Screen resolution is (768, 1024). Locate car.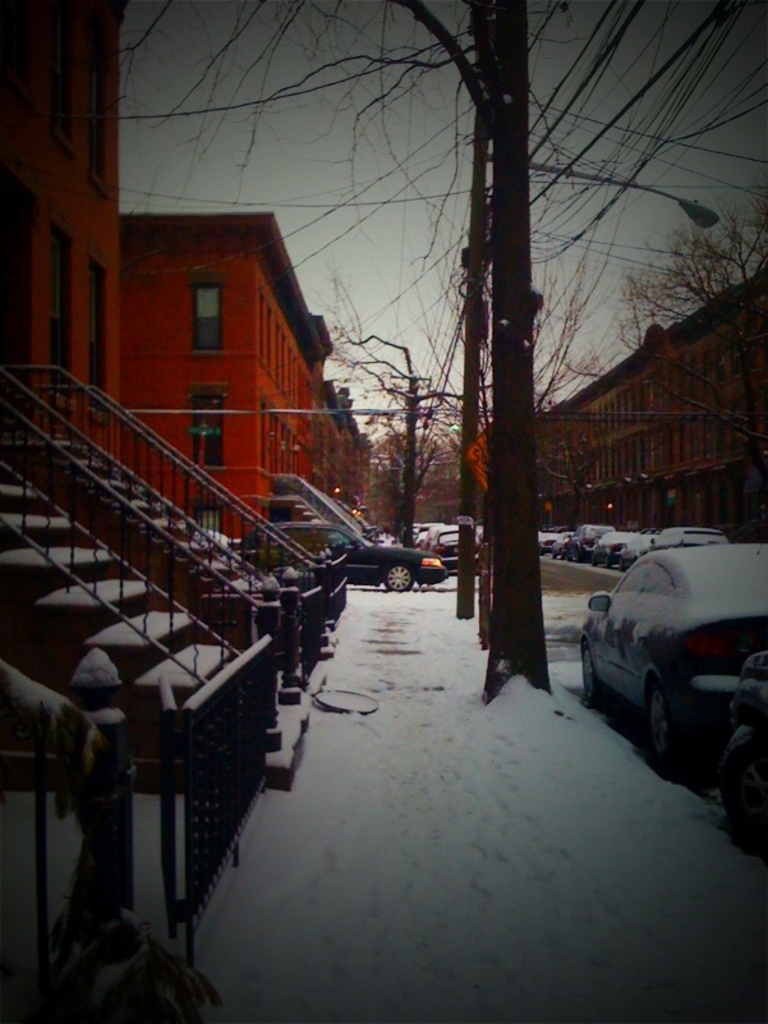
BBox(581, 537, 767, 768).
